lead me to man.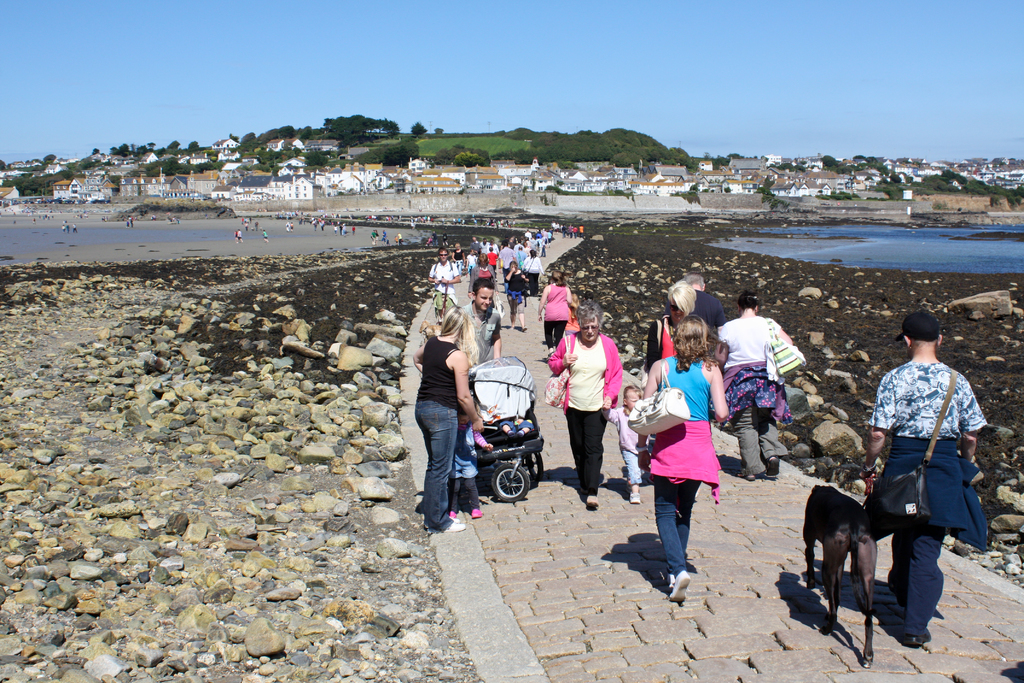
Lead to box=[717, 291, 788, 483].
